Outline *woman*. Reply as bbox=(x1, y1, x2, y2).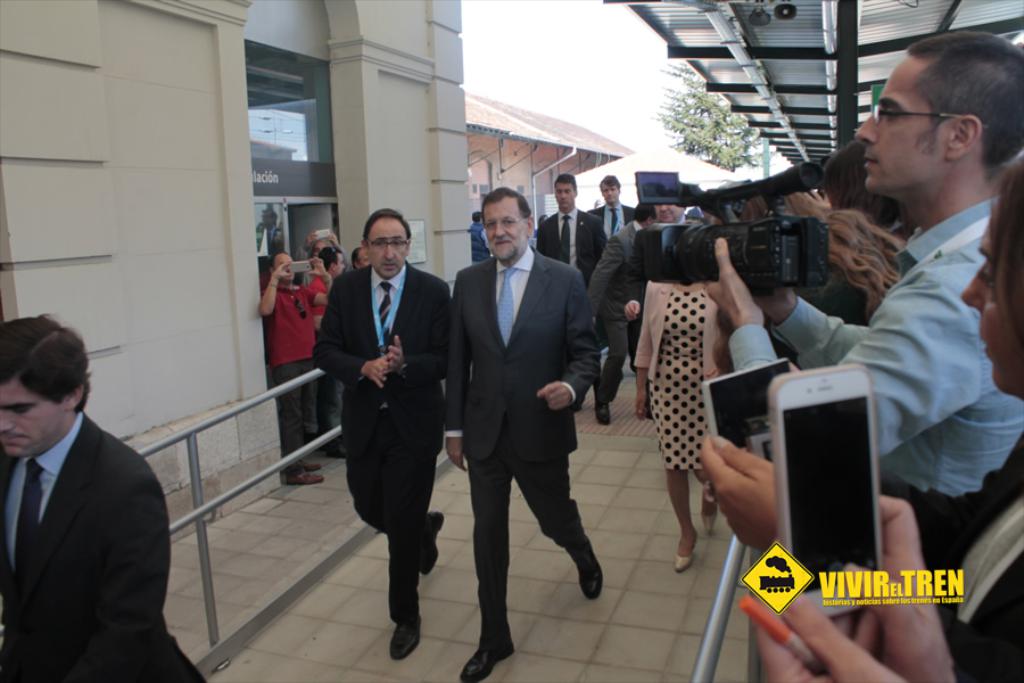
bbox=(754, 143, 1023, 682).
